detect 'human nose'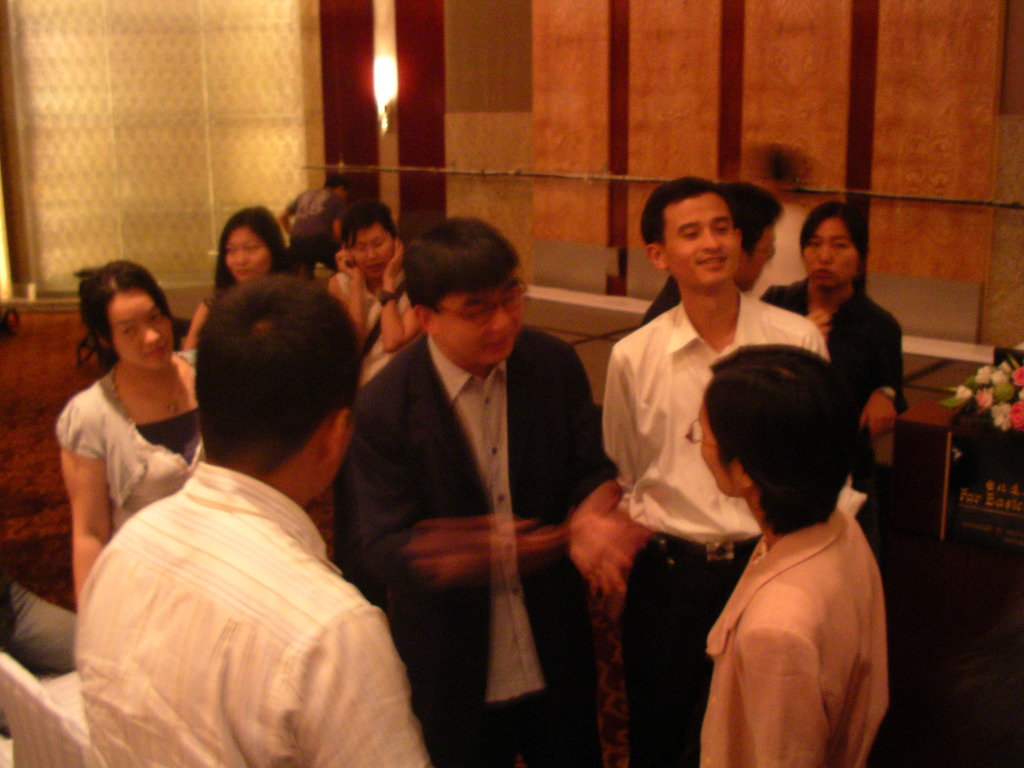
816:246:837:267
